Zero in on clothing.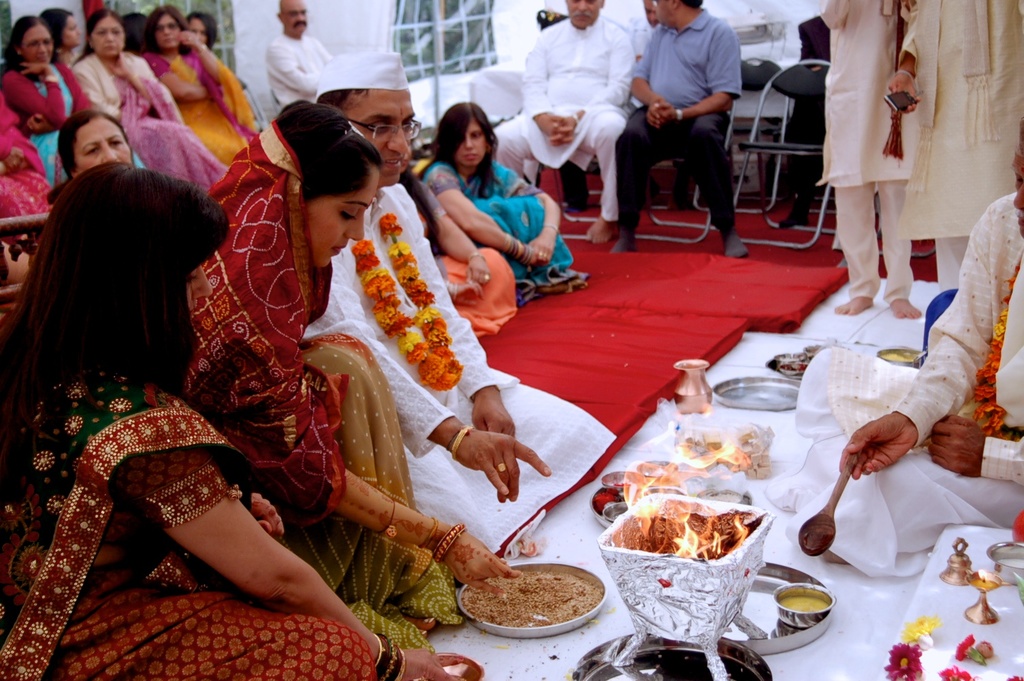
Zeroed in: 0/89/54/219.
